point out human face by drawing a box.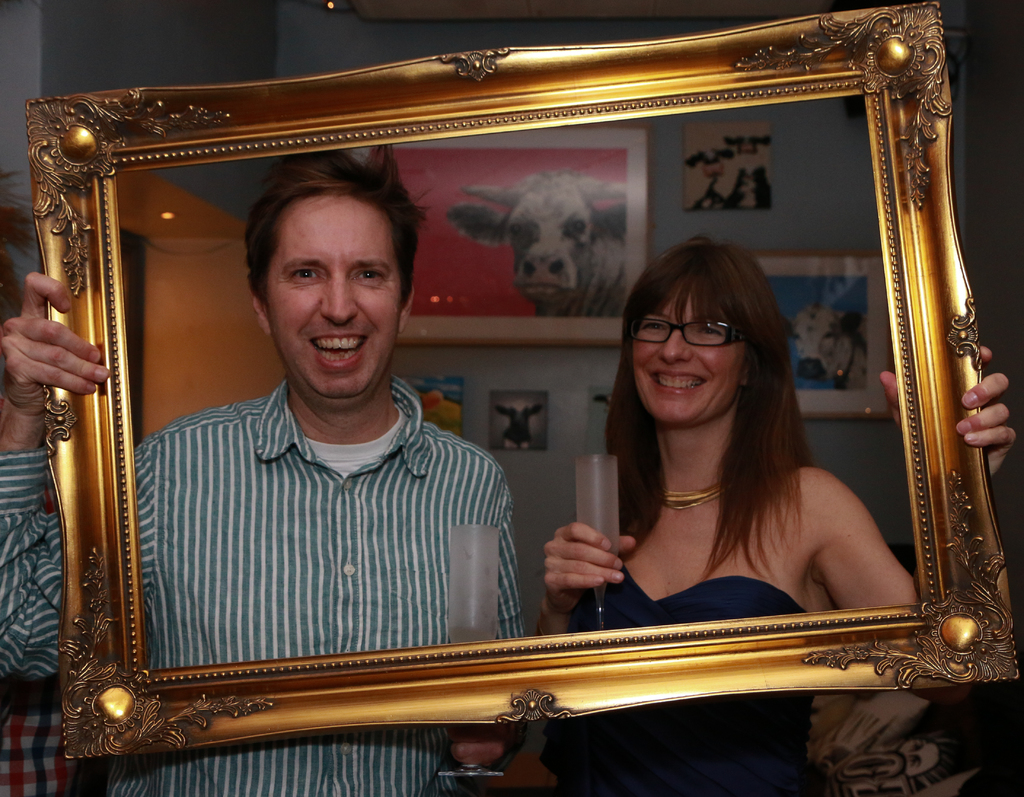
(left=263, top=198, right=400, bottom=405).
